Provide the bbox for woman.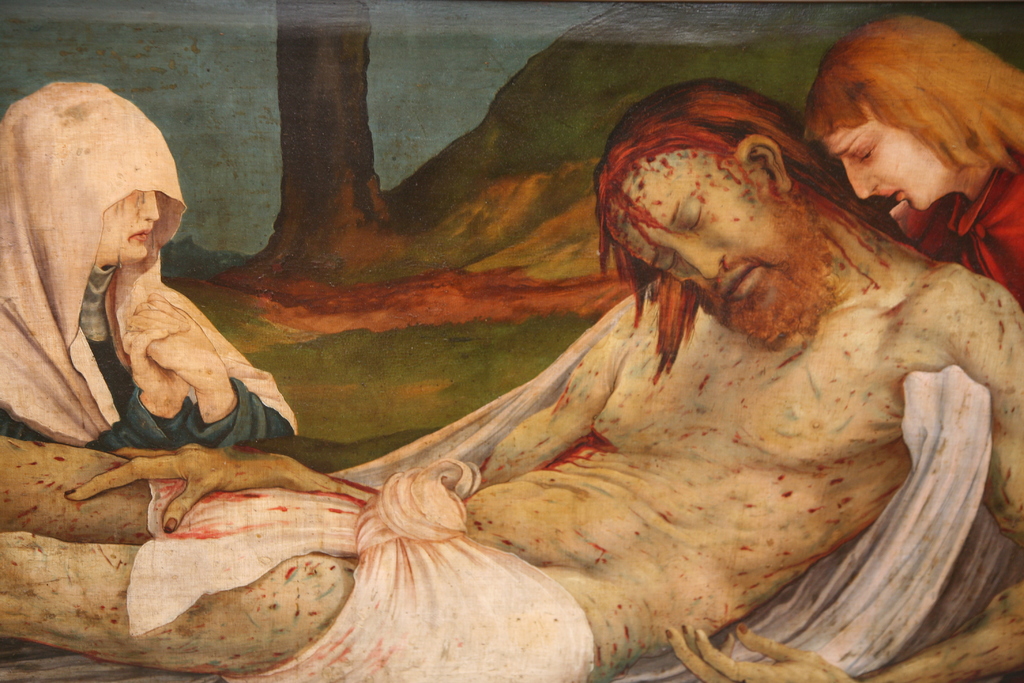
{"left": 804, "top": 12, "right": 1023, "bottom": 310}.
